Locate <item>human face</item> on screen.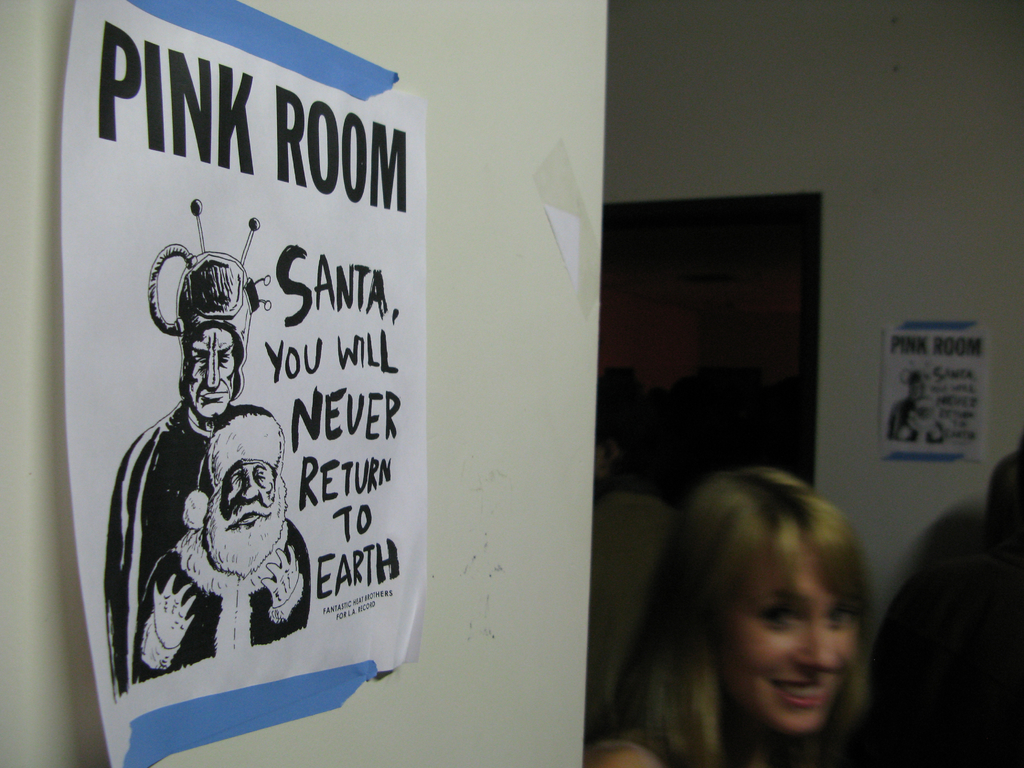
On screen at {"left": 718, "top": 539, "right": 856, "bottom": 730}.
